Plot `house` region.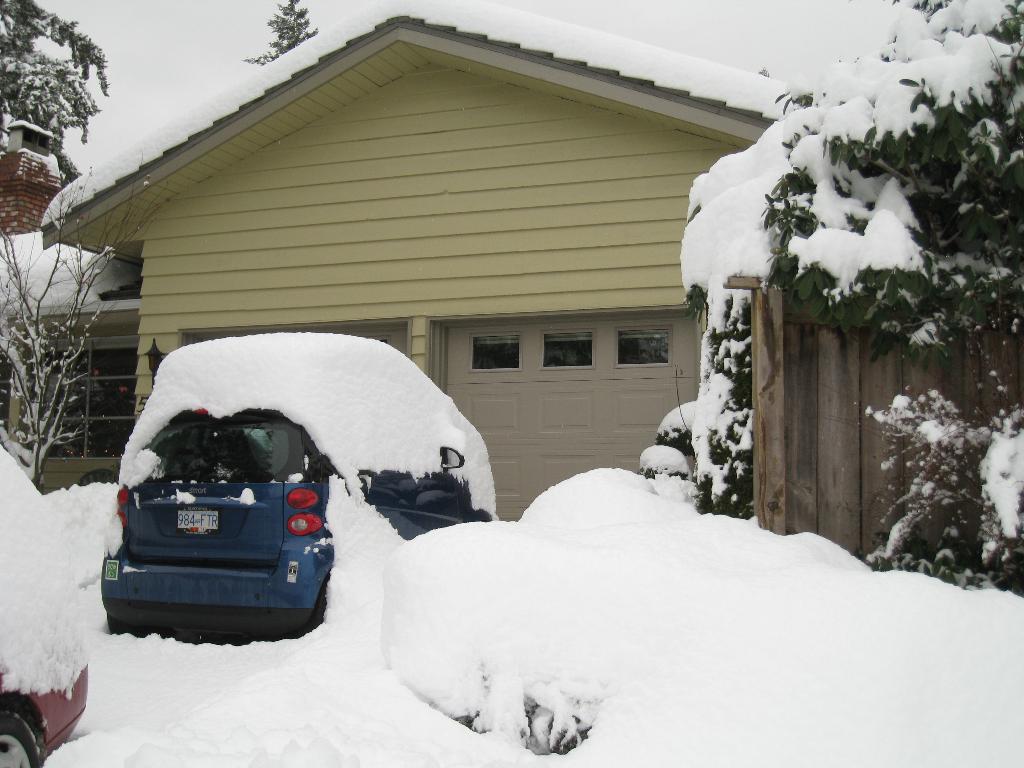
Plotted at 703,121,1023,579.
